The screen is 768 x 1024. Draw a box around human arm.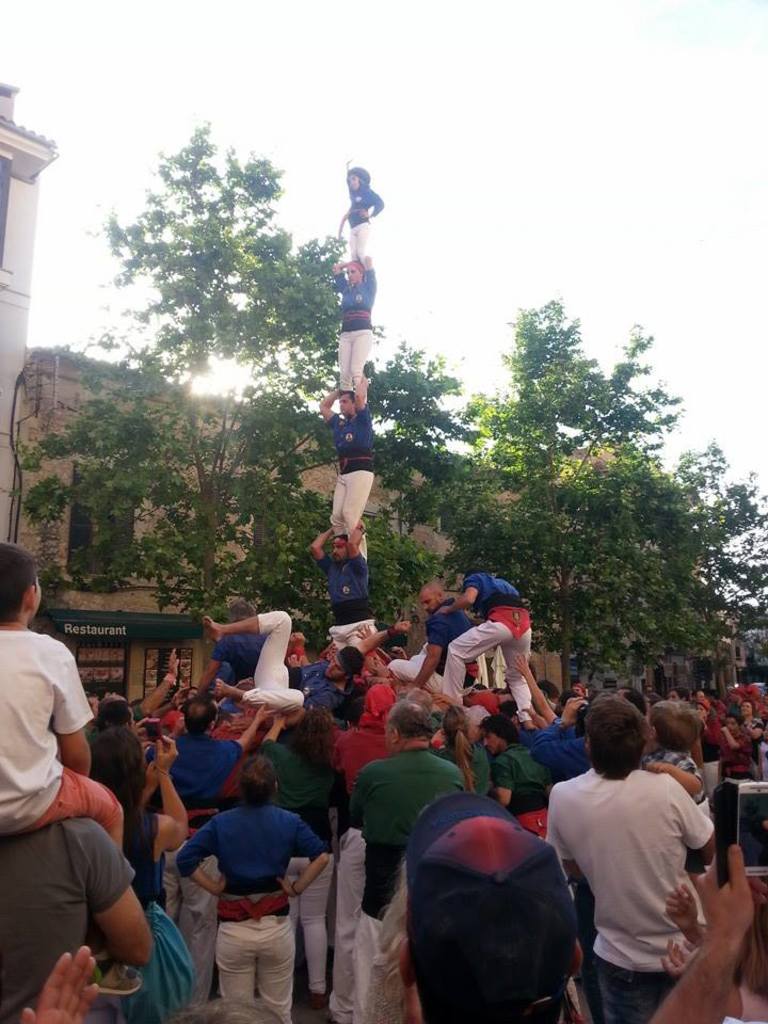
bbox=[76, 864, 157, 997].
